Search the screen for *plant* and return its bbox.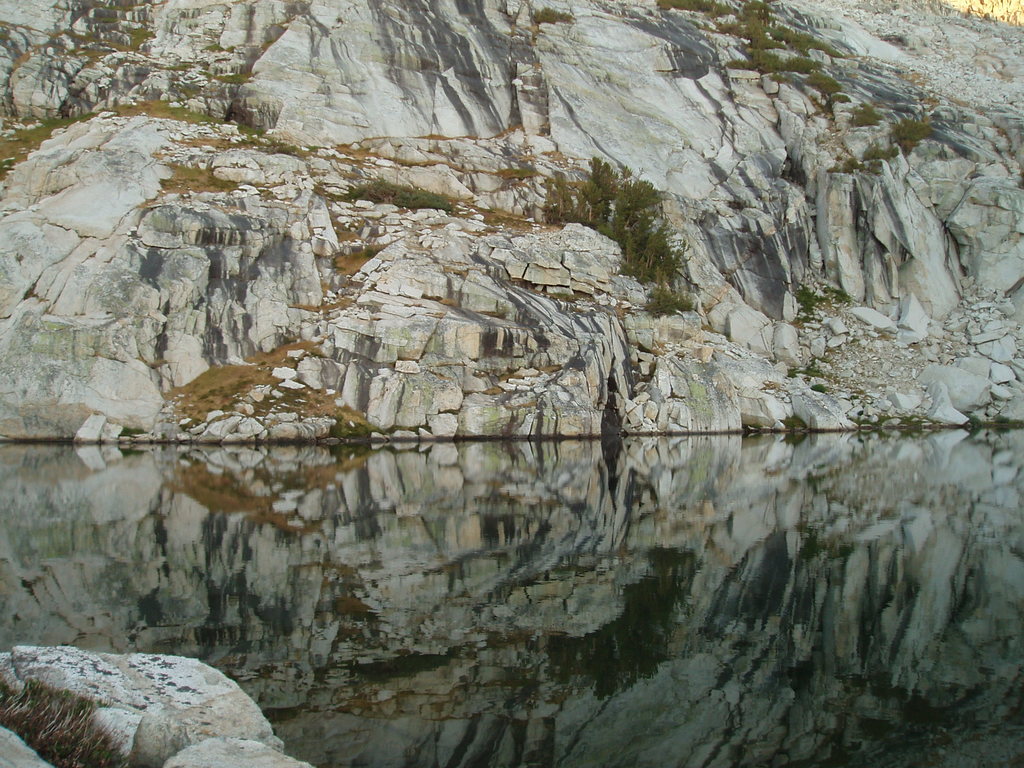
Found: l=235, t=127, r=316, b=155.
